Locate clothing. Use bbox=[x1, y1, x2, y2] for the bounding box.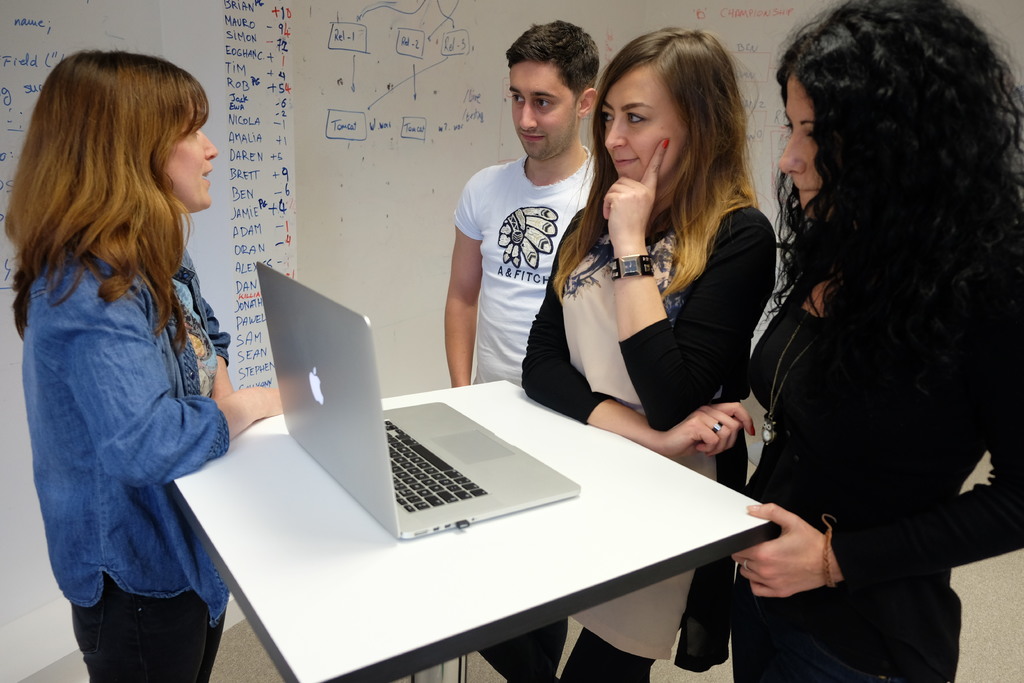
bbox=[521, 185, 783, 682].
